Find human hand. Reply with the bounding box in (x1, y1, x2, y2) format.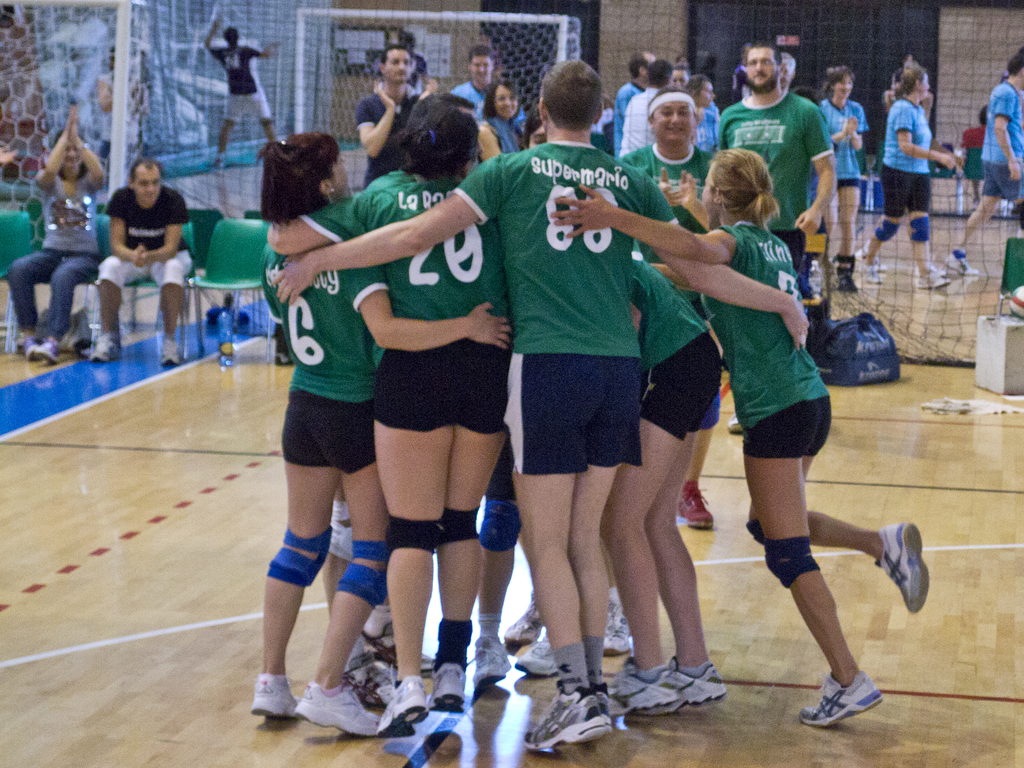
(544, 177, 621, 241).
